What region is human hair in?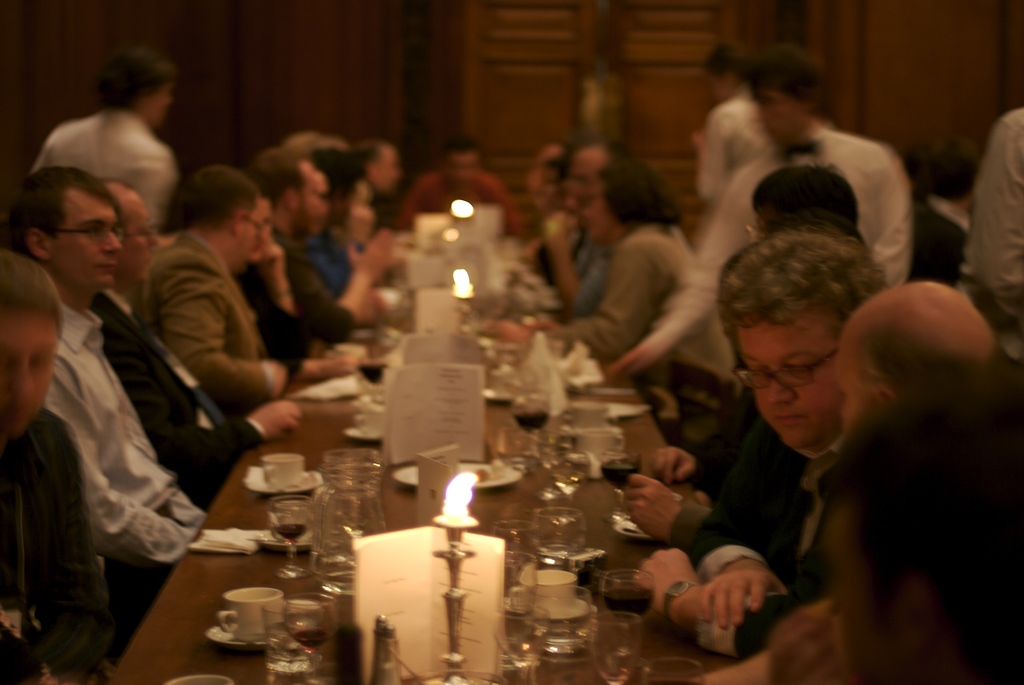
750,157,858,224.
